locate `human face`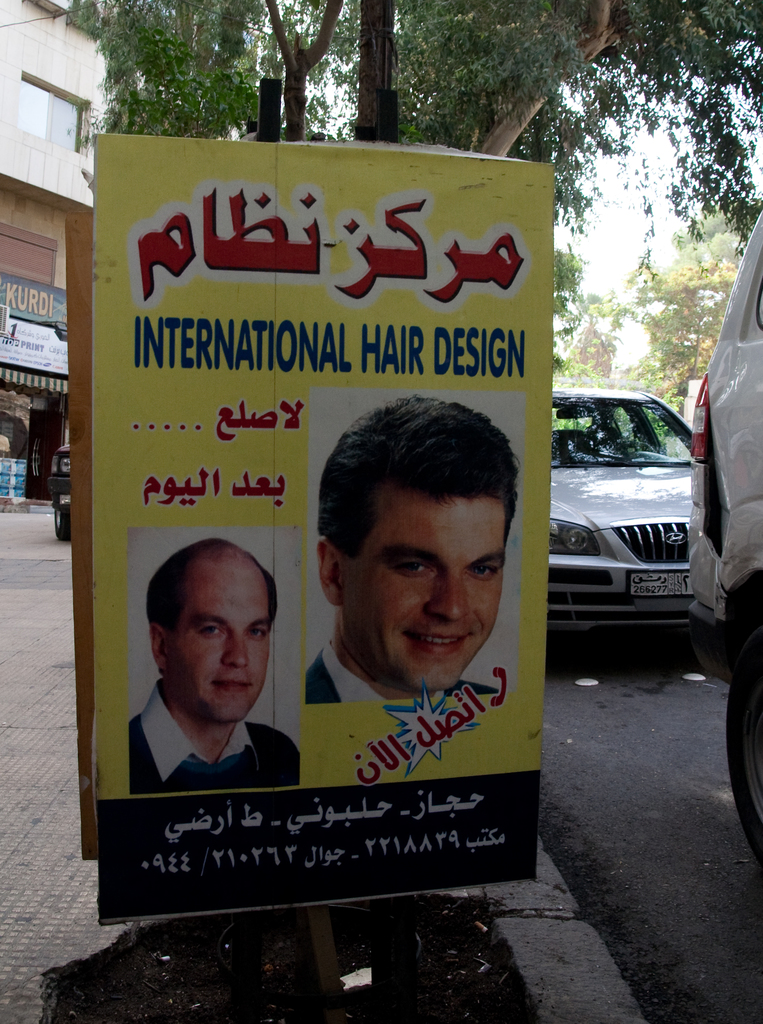
l=166, t=568, r=270, b=725
